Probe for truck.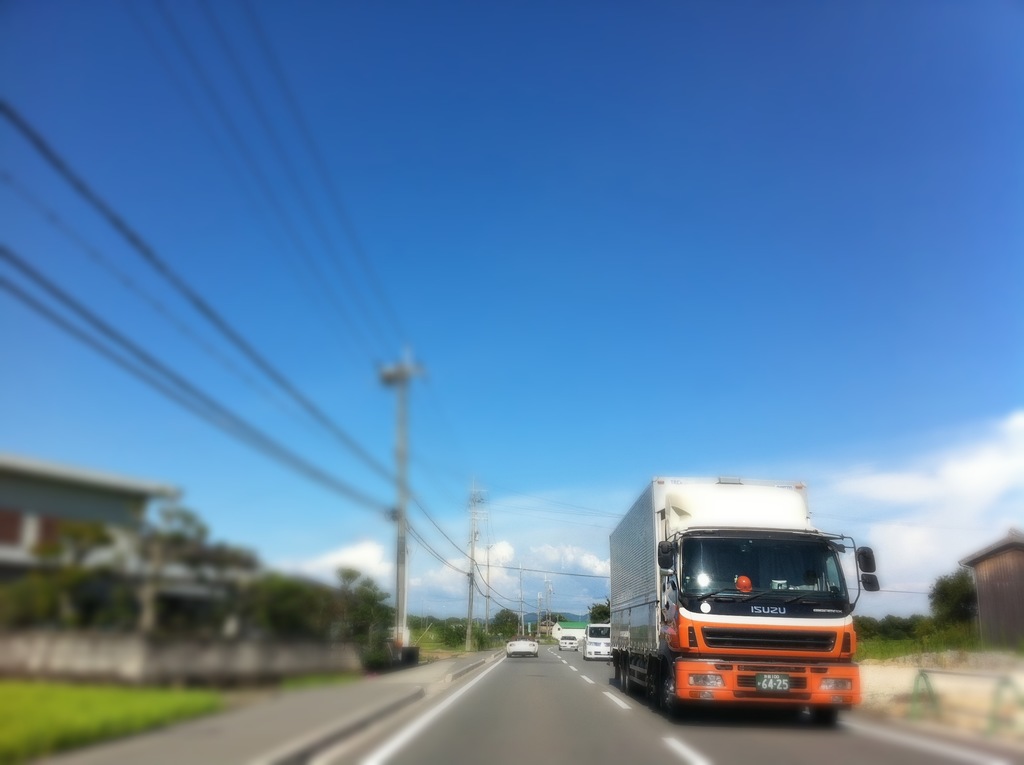
Probe result: 611, 490, 859, 734.
